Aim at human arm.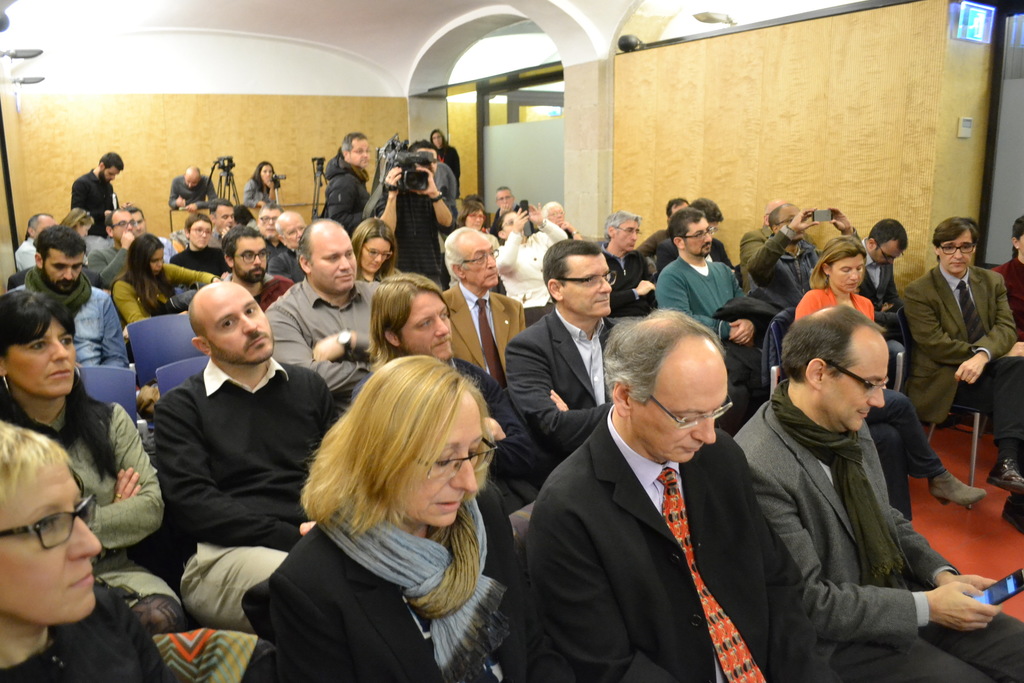
Aimed at bbox(658, 263, 751, 340).
